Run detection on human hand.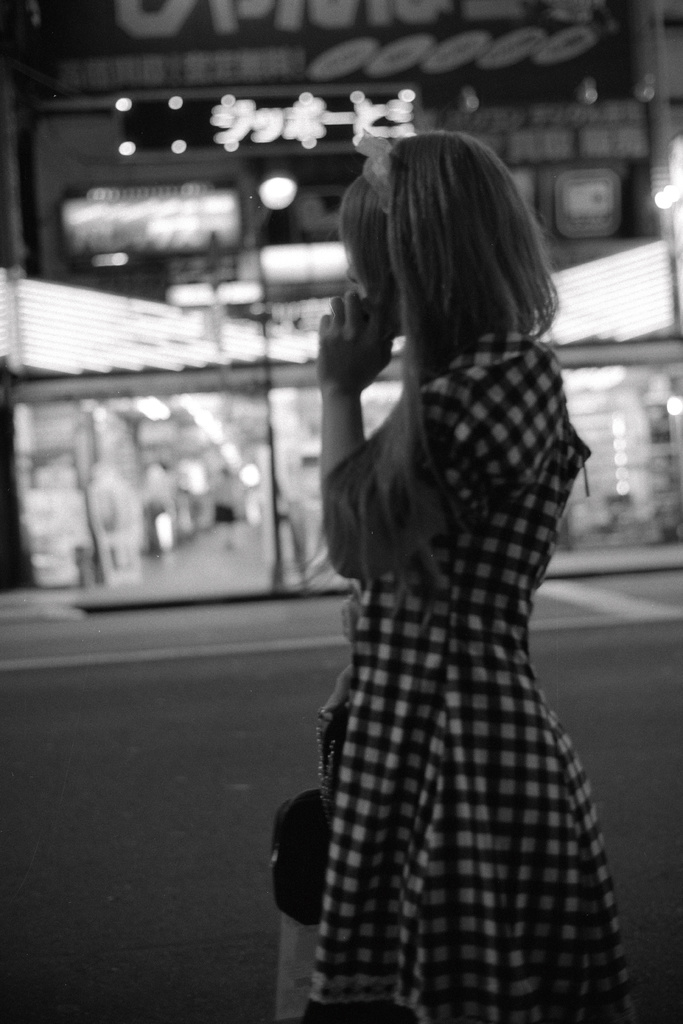
Result: 318, 666, 354, 734.
